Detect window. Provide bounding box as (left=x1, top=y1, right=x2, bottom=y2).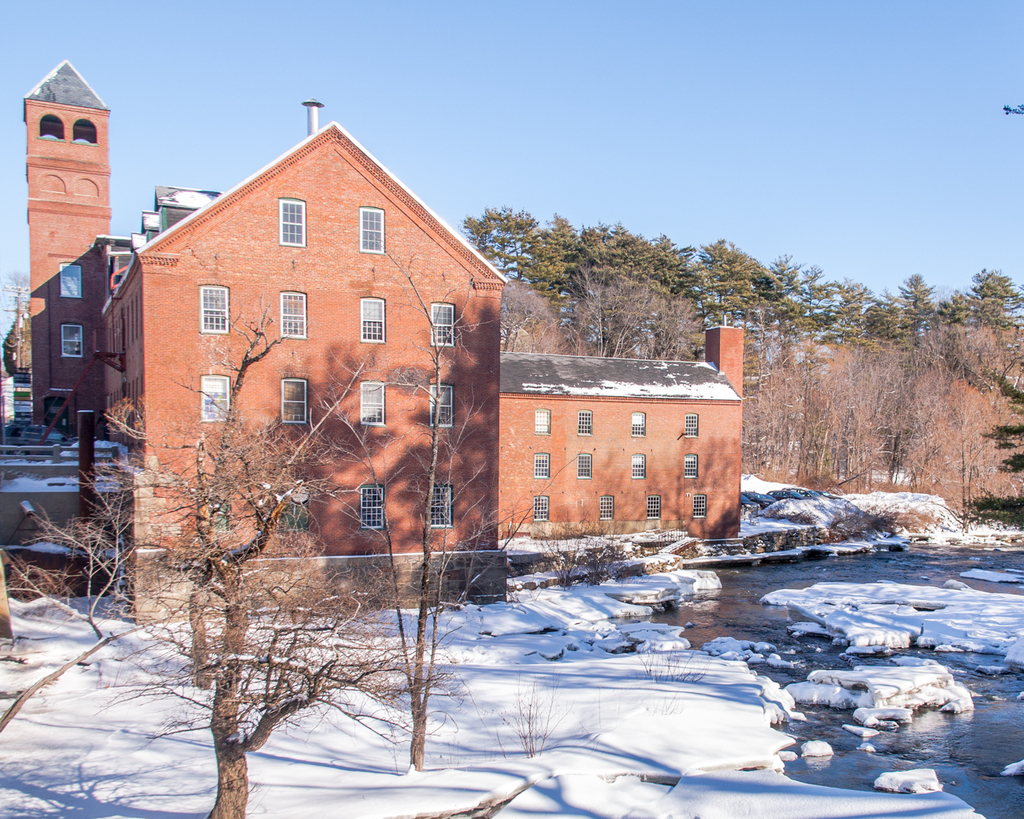
(left=580, top=450, right=588, bottom=476).
